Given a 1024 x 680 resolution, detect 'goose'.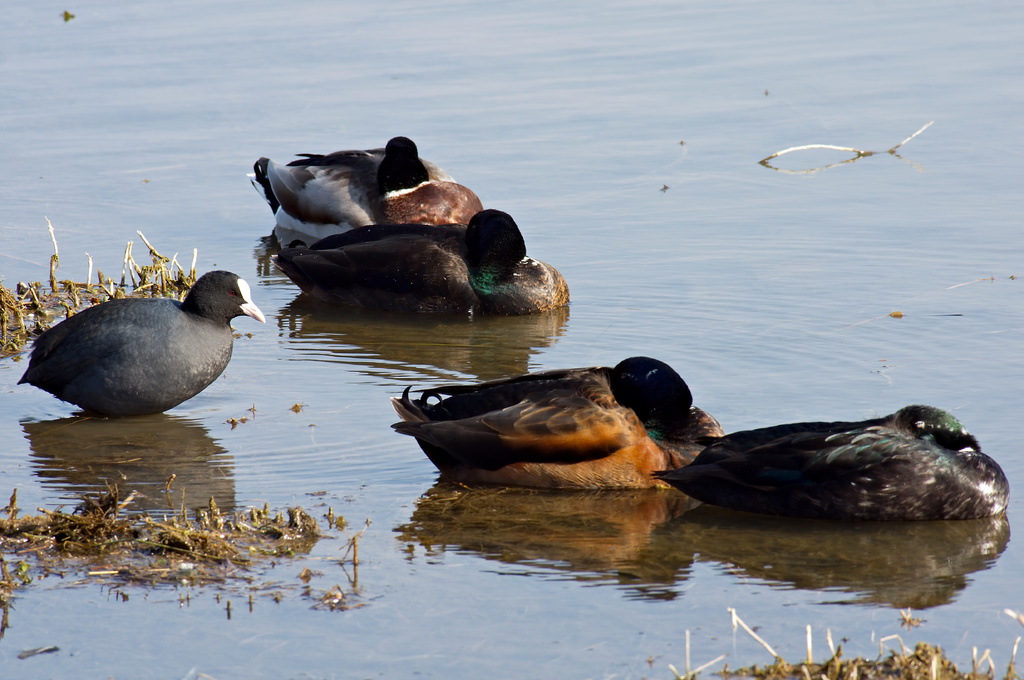
x1=253, y1=140, x2=481, y2=233.
